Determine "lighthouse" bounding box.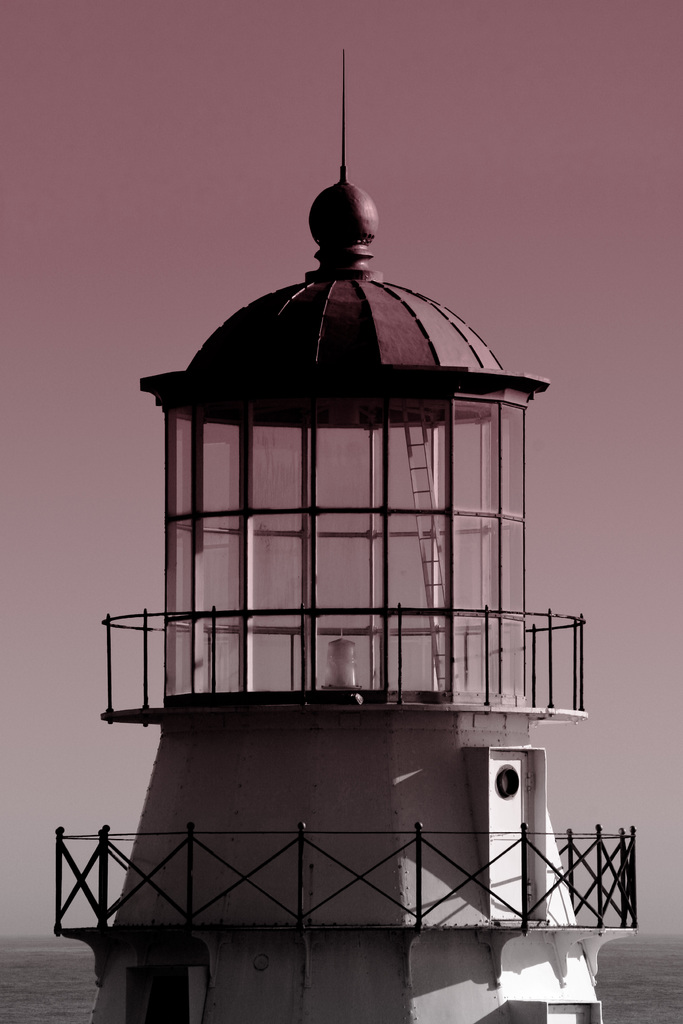
Determined: bbox=(58, 51, 637, 1023).
